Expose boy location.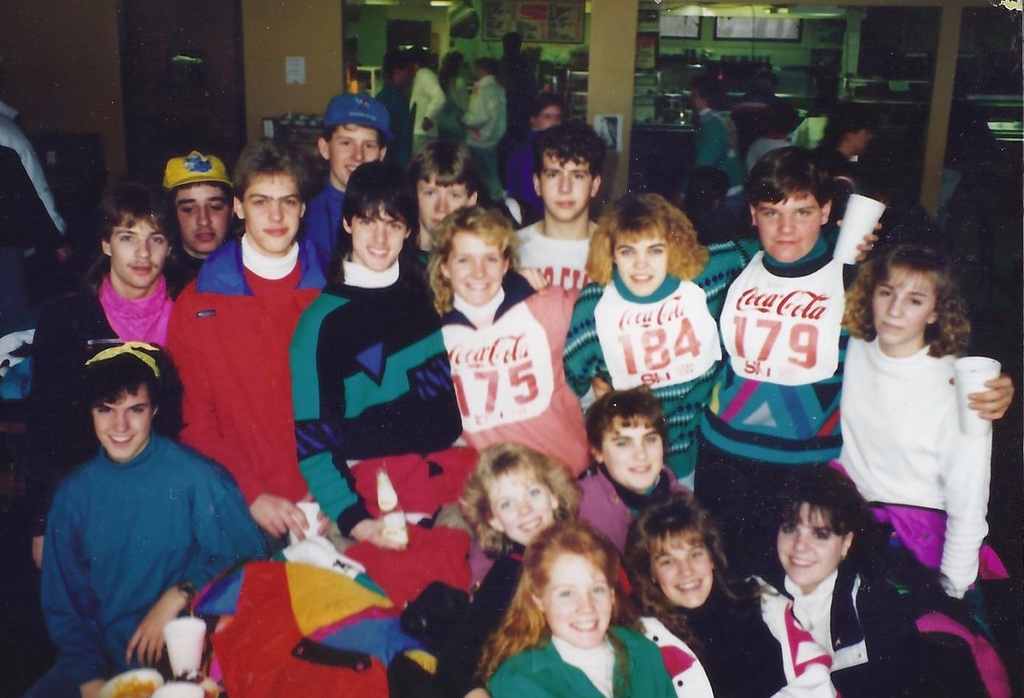
Exposed at (left=30, top=179, right=186, bottom=566).
